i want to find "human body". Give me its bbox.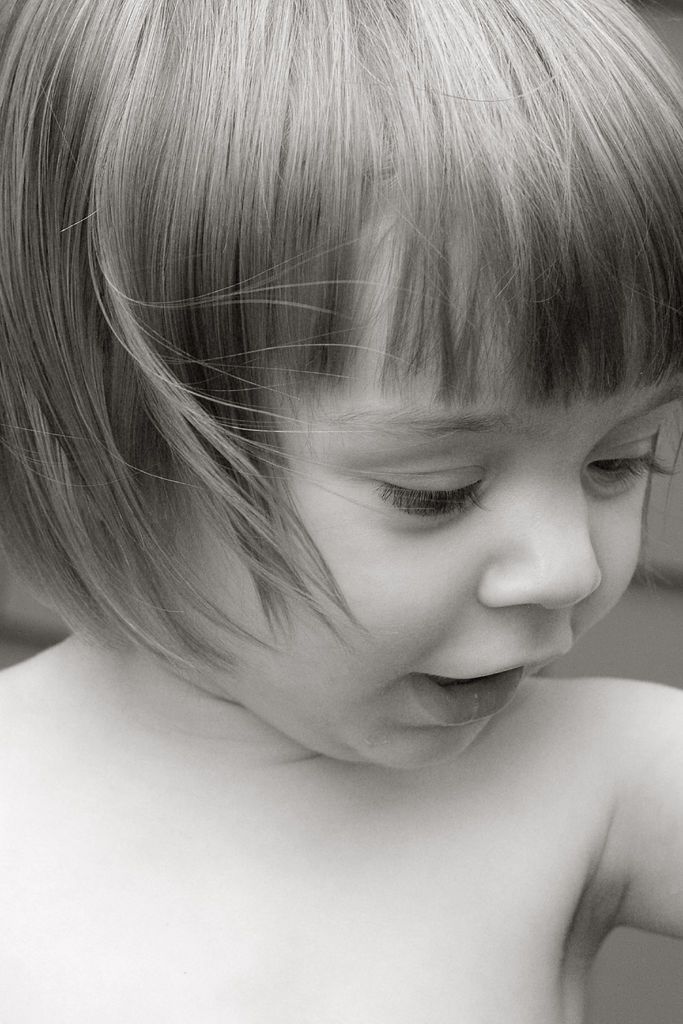
bbox=(0, 0, 682, 1023).
